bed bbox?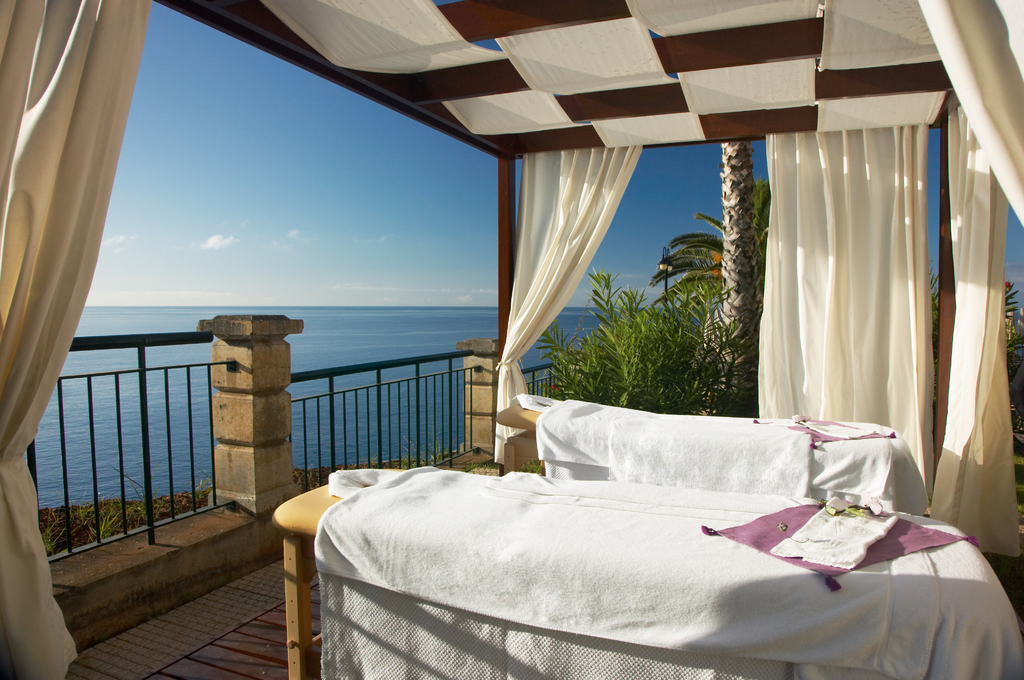
493,391,927,517
